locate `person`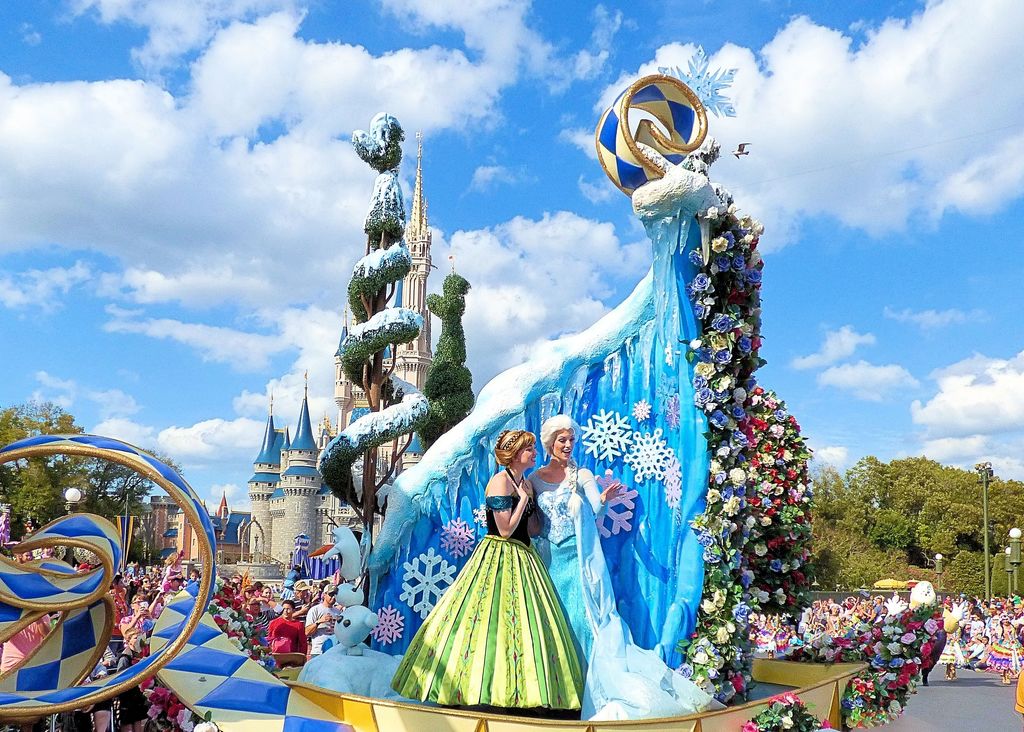
(392,428,582,715)
